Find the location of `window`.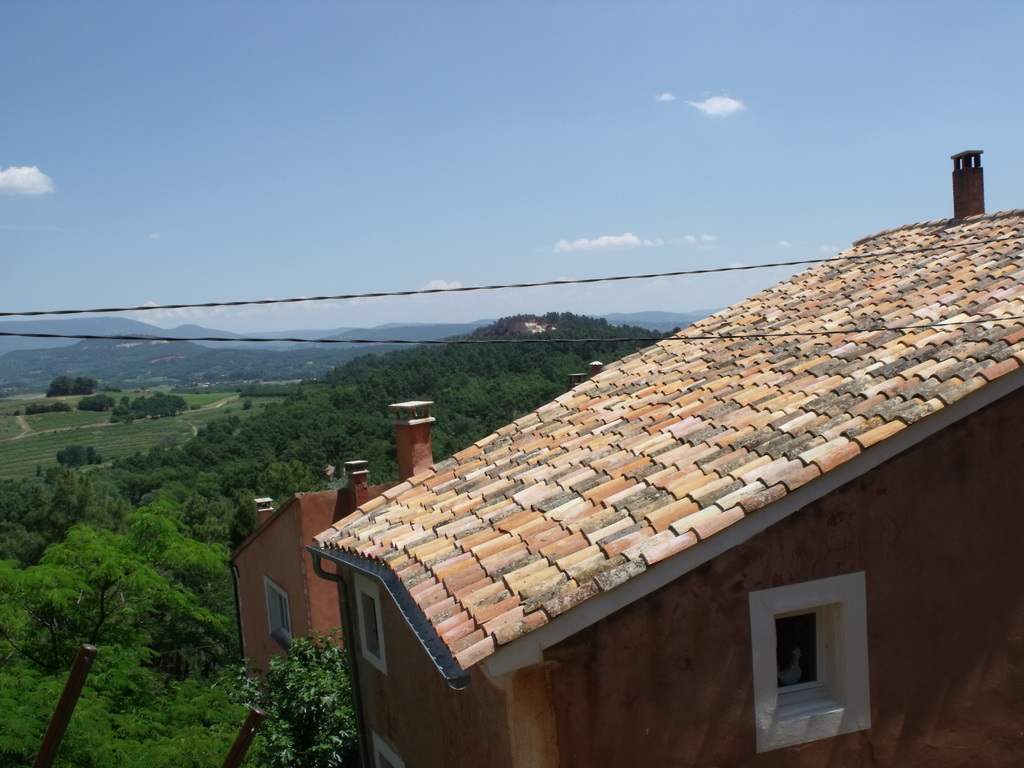
Location: x1=353, y1=575, x2=387, y2=682.
